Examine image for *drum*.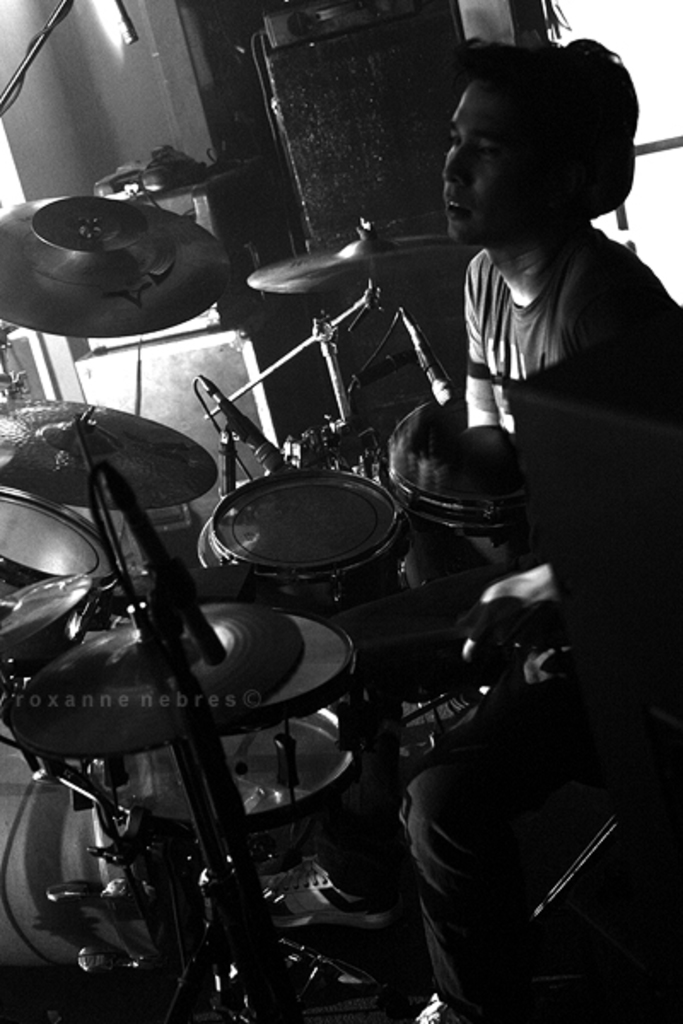
Examination result: detection(80, 707, 362, 833).
